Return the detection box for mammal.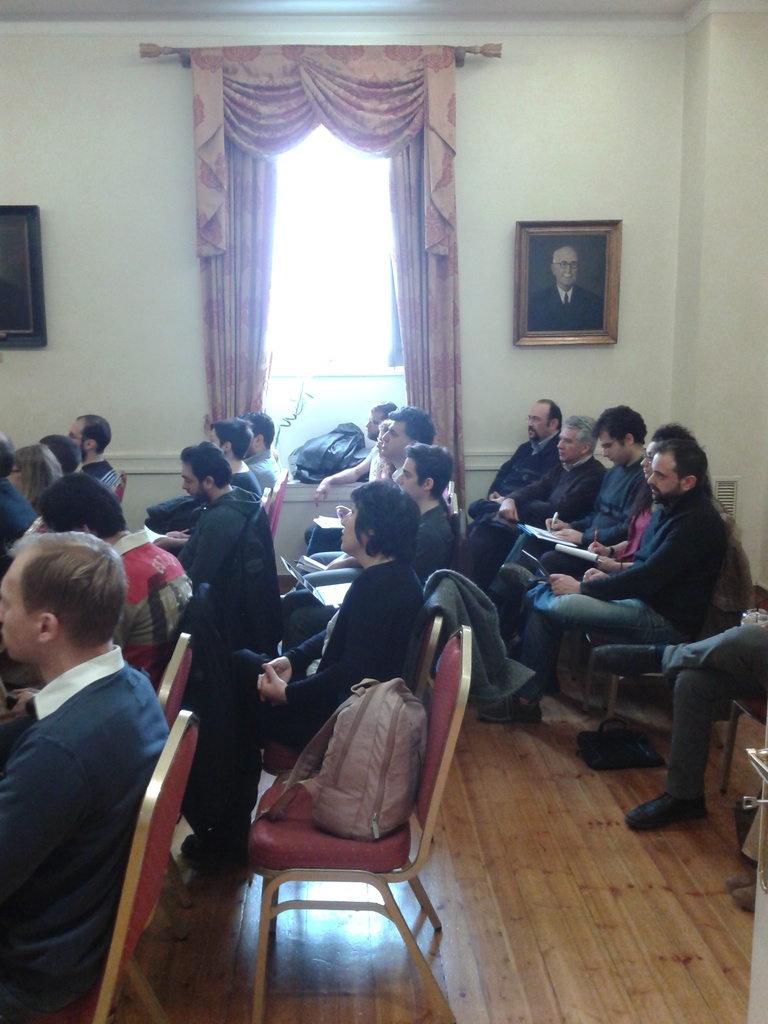
468,399,566,560.
